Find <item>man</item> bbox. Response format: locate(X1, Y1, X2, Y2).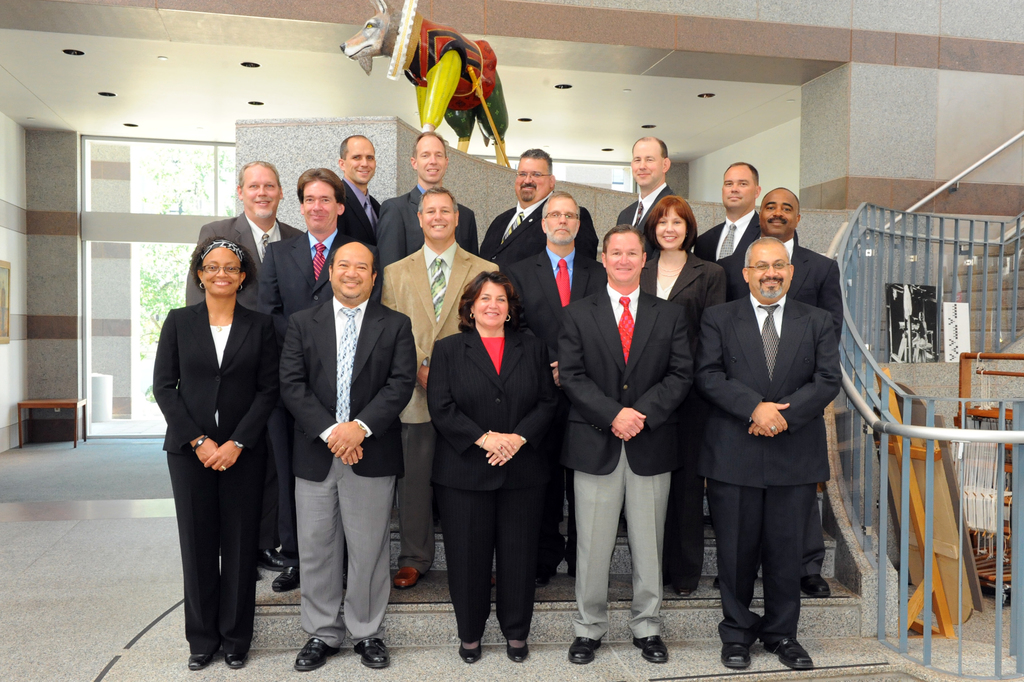
locate(378, 186, 501, 594).
